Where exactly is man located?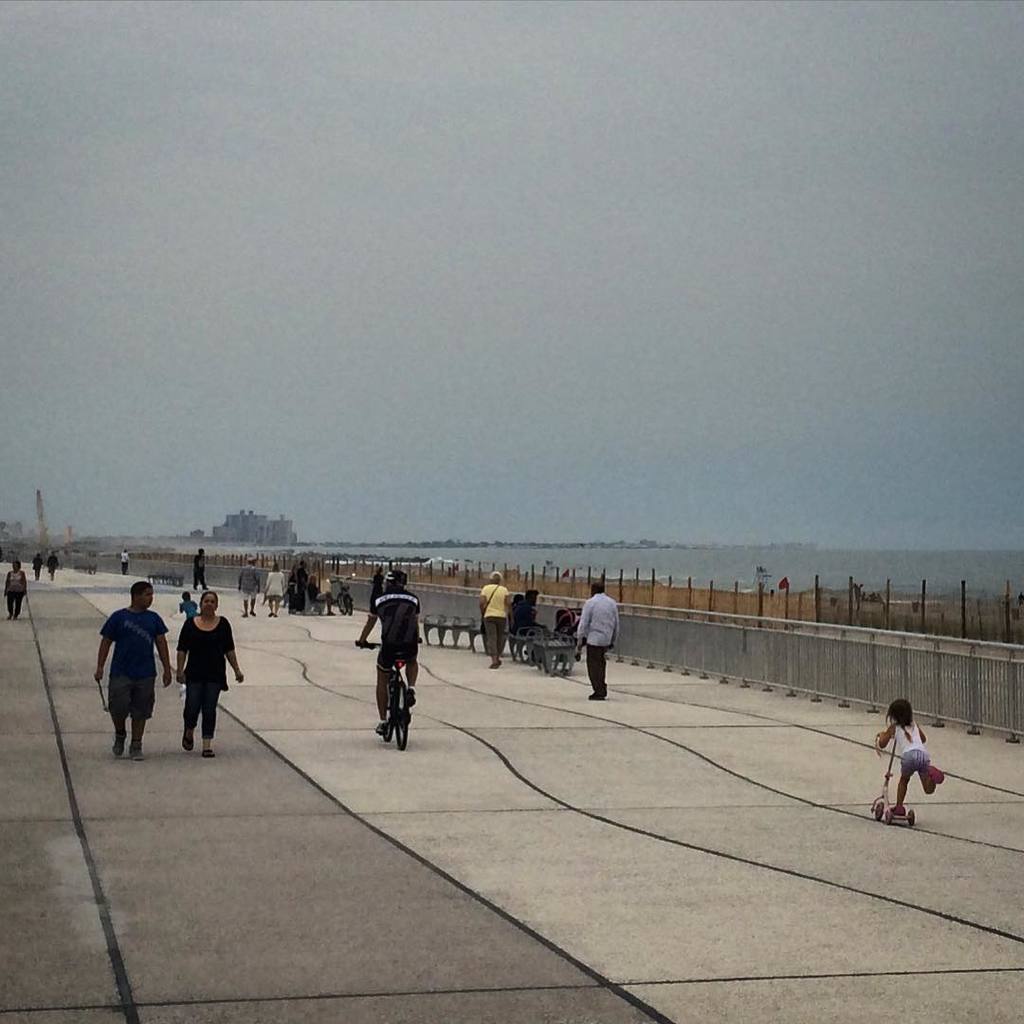
Its bounding box is locate(91, 581, 171, 757).
